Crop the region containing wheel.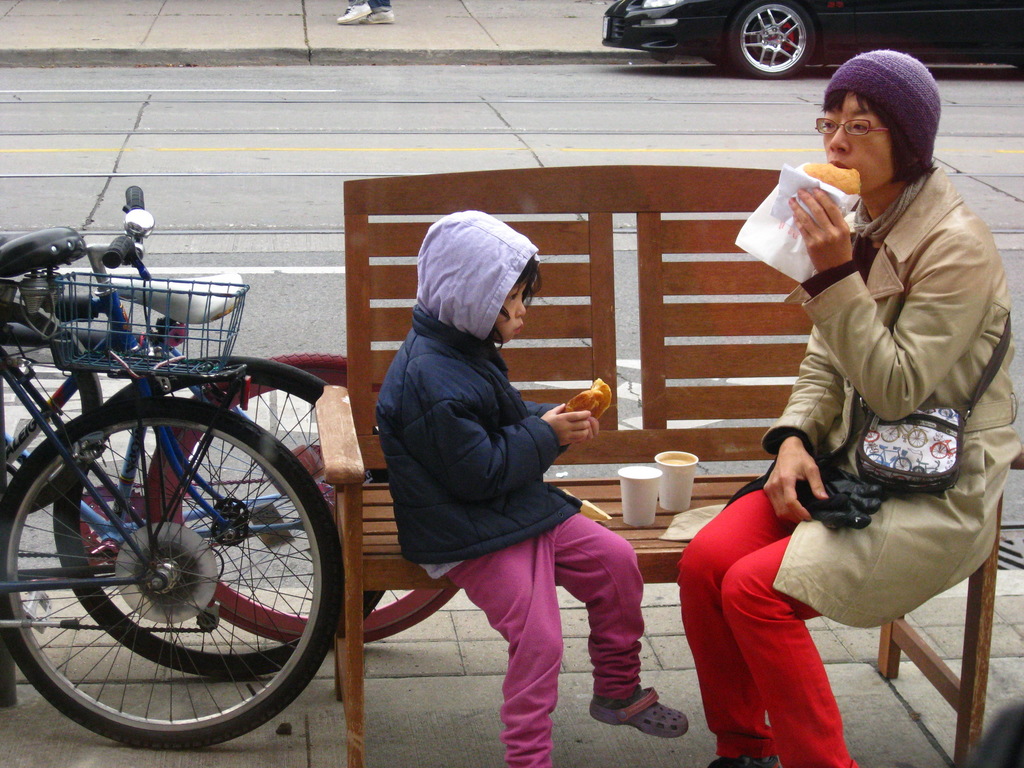
Crop region: region(146, 352, 459, 644).
